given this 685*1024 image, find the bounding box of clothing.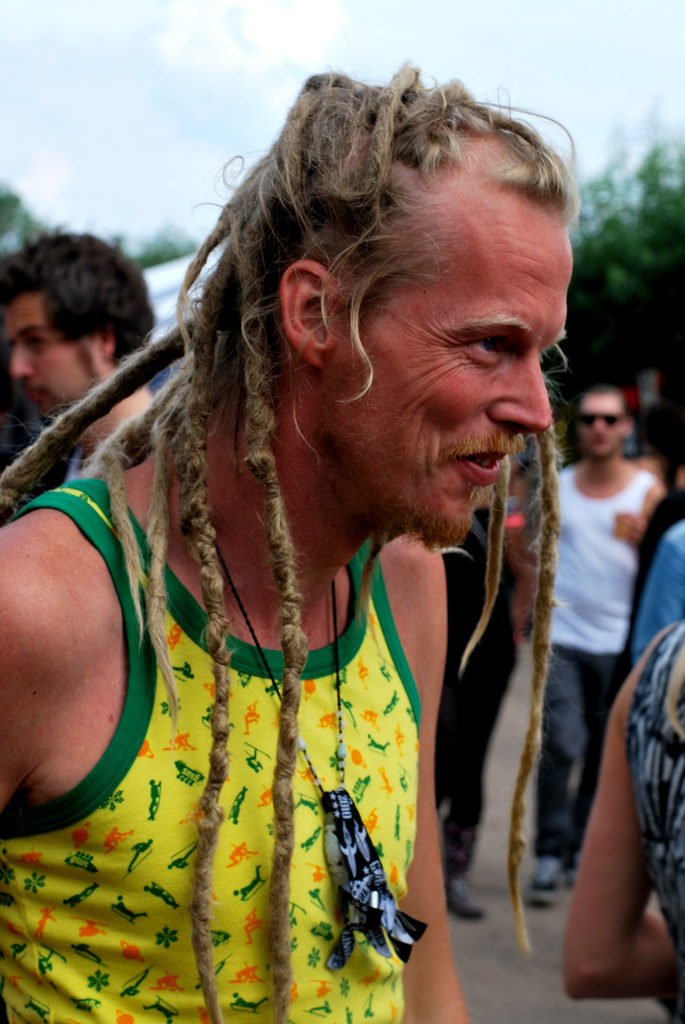
l=533, t=641, r=620, b=877.
